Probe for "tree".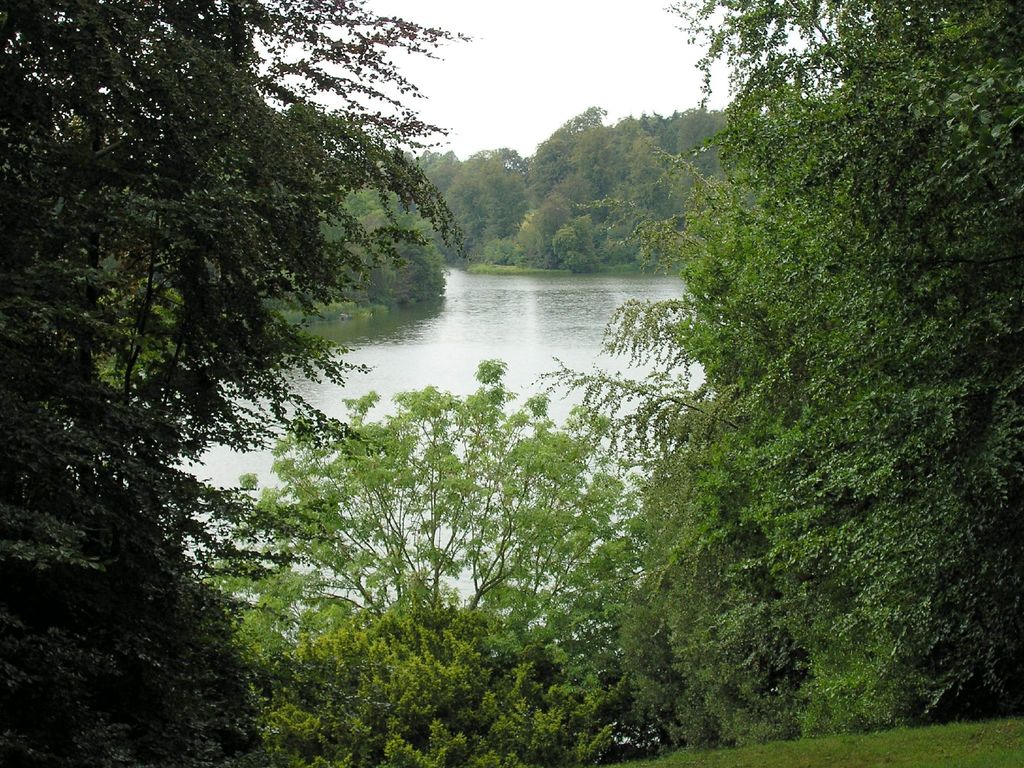
Probe result: l=441, t=130, r=520, b=251.
